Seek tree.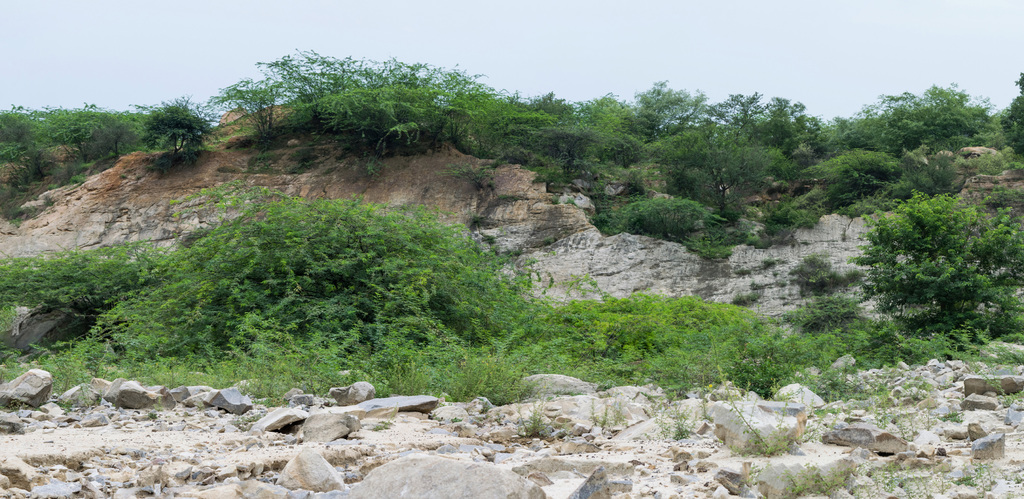
<bbox>847, 197, 1023, 337</bbox>.
